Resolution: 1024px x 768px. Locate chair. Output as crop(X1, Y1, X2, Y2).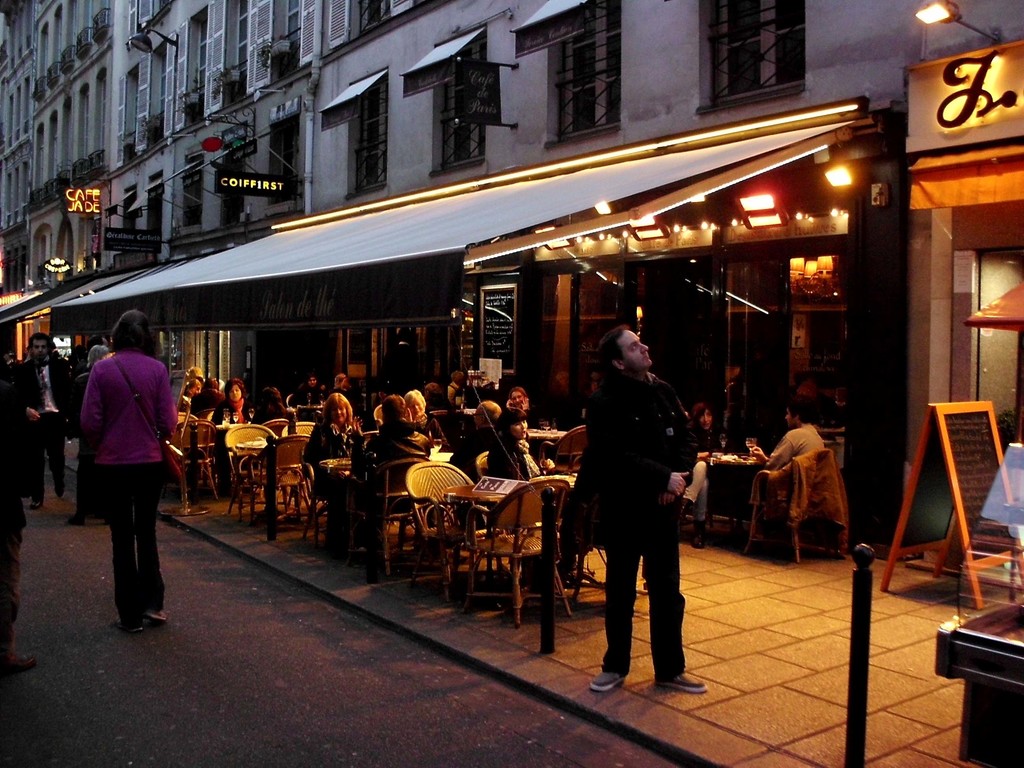
crop(469, 479, 575, 621).
